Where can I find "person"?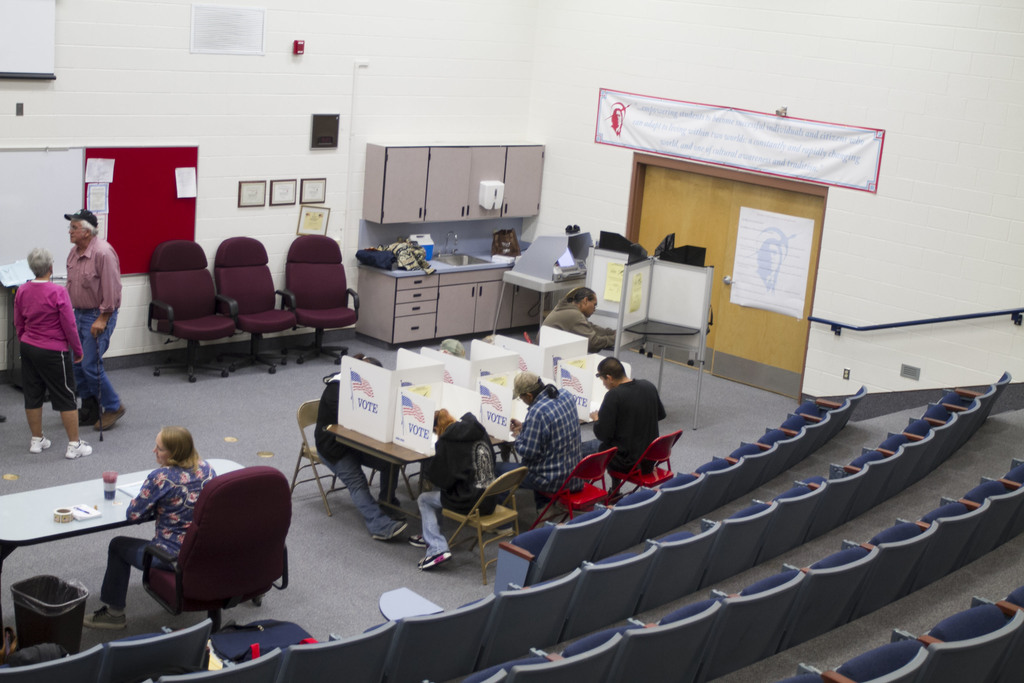
You can find it at region(405, 406, 499, 572).
